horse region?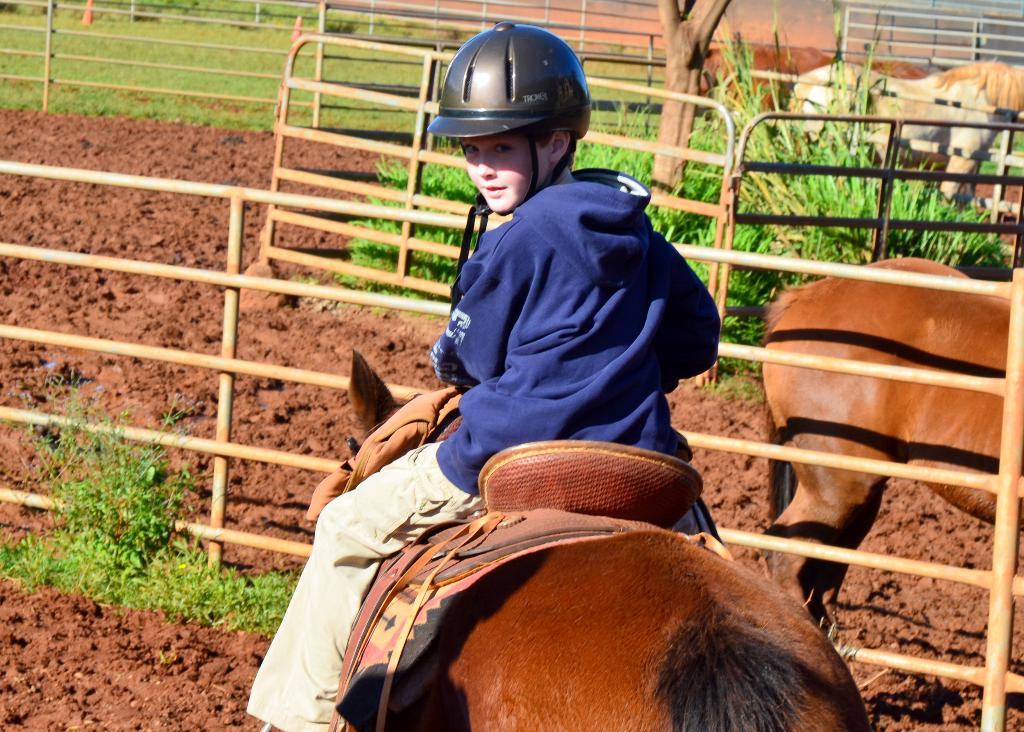
(x1=333, y1=349, x2=874, y2=731)
